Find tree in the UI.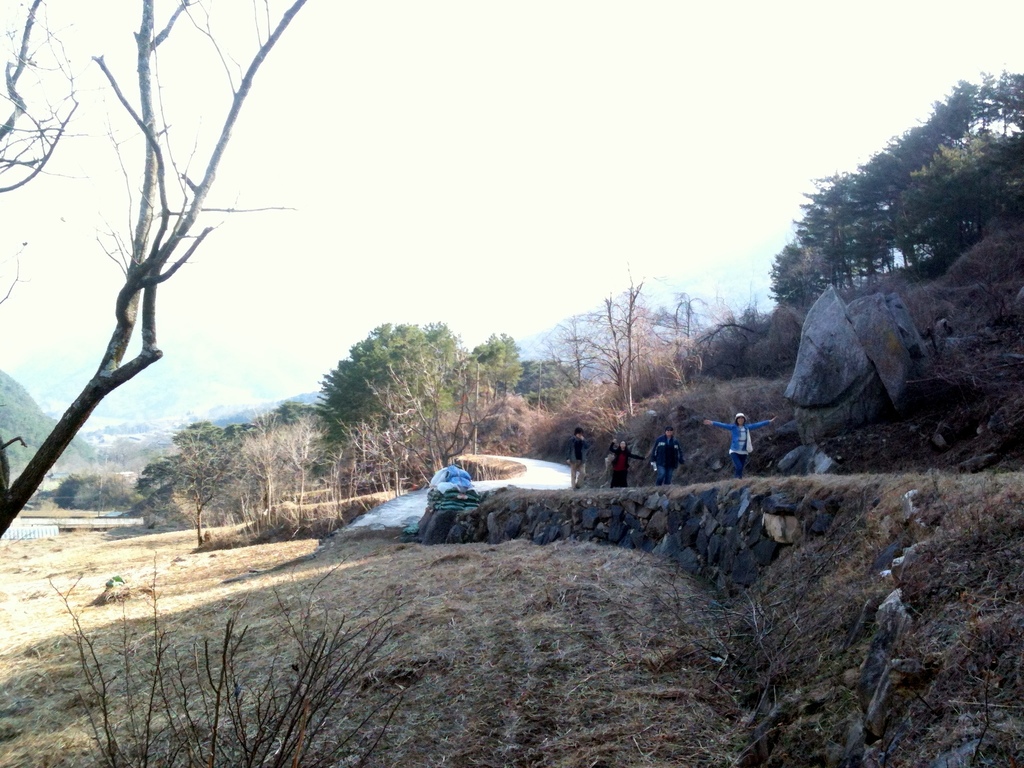
UI element at x1=892 y1=130 x2=1023 y2=272.
